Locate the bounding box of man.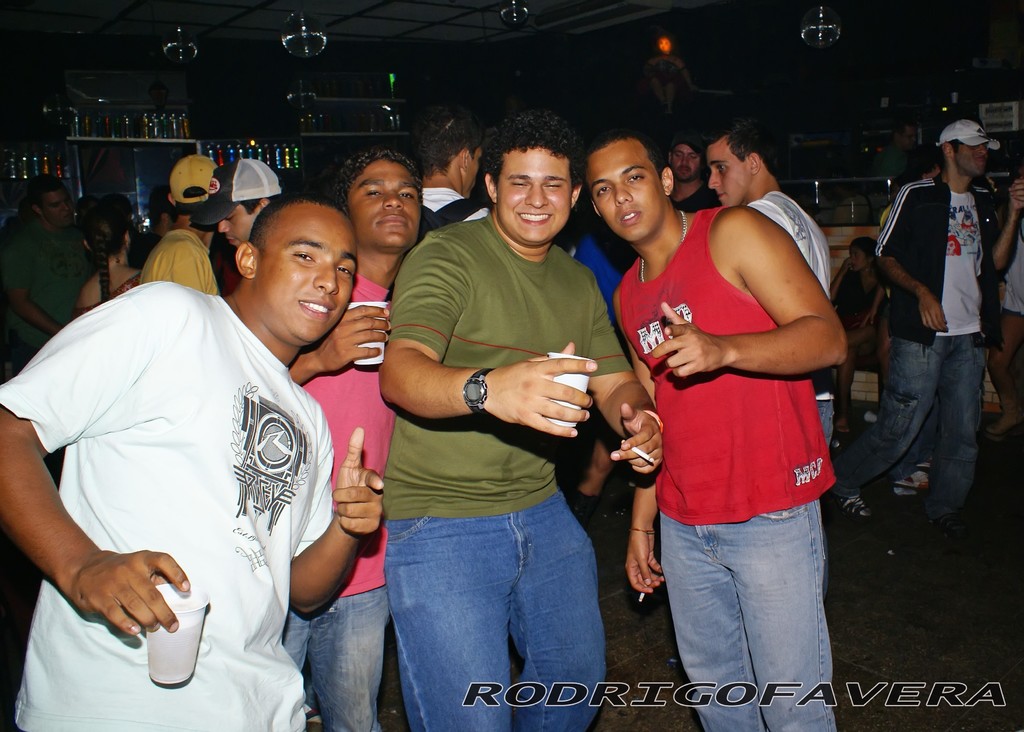
Bounding box: locate(188, 161, 282, 245).
